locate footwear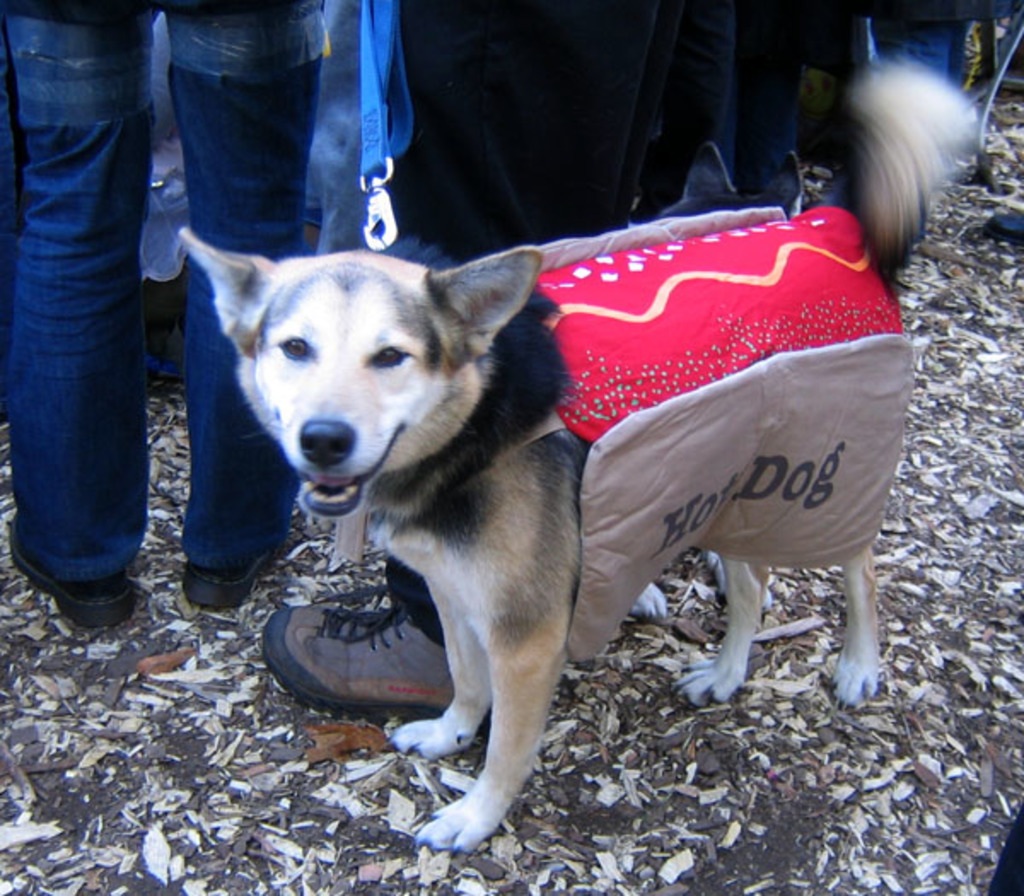
256/575/459/713
